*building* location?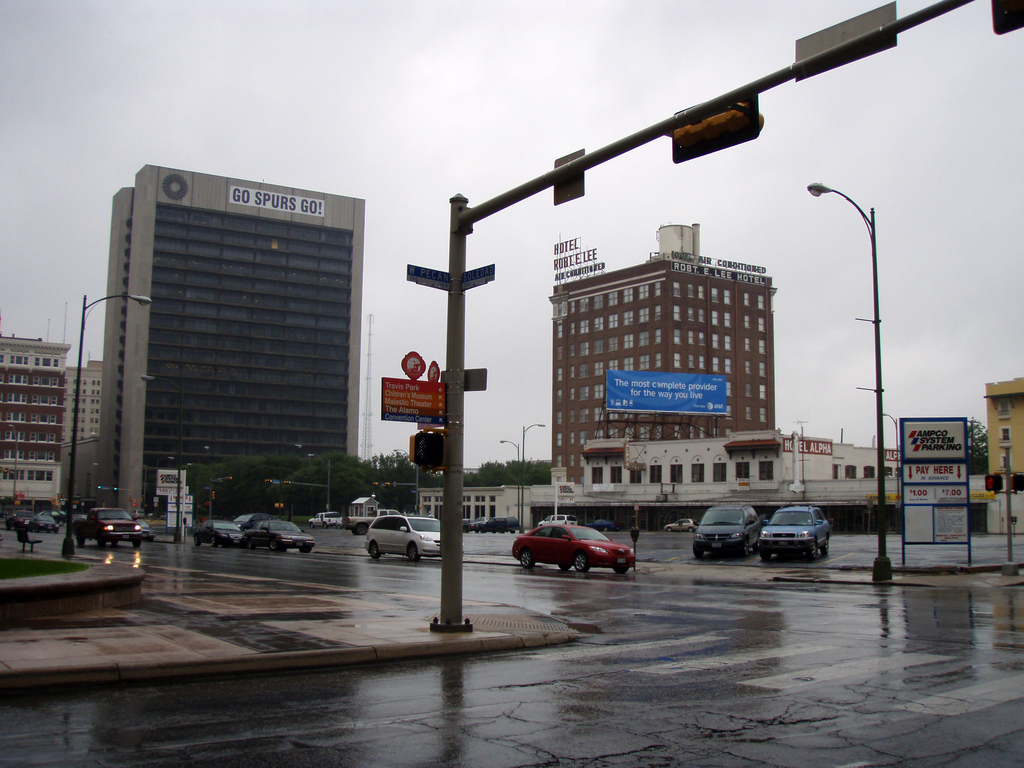
<box>409,481,531,529</box>
